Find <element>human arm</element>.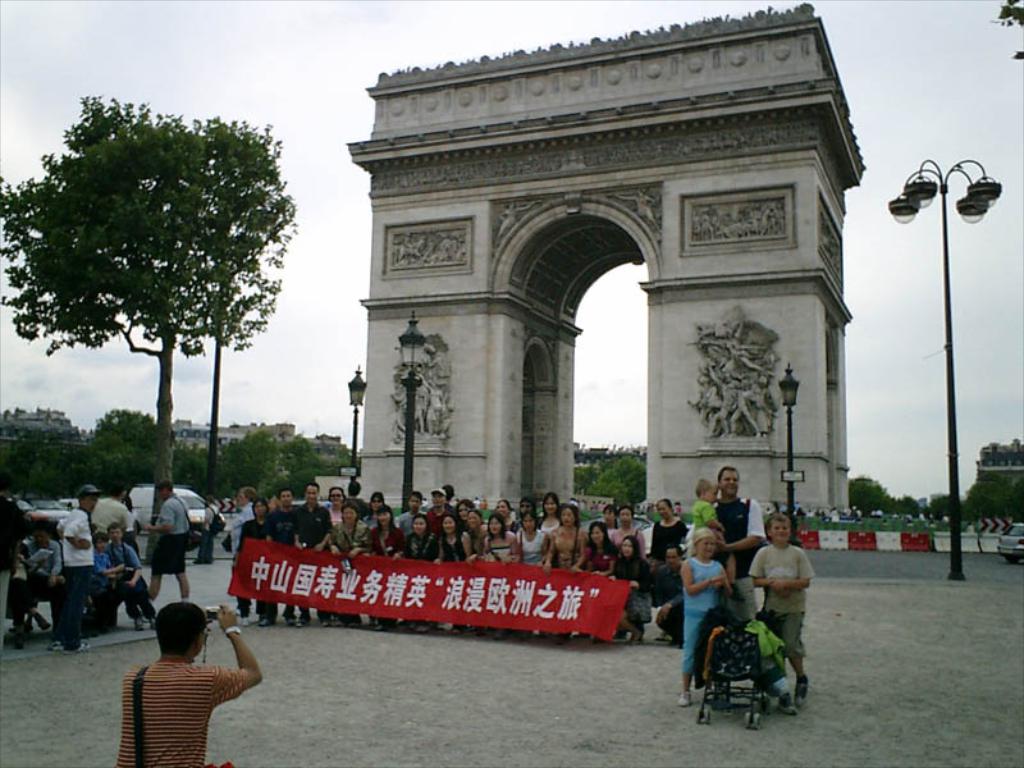
bbox=(791, 559, 817, 591).
